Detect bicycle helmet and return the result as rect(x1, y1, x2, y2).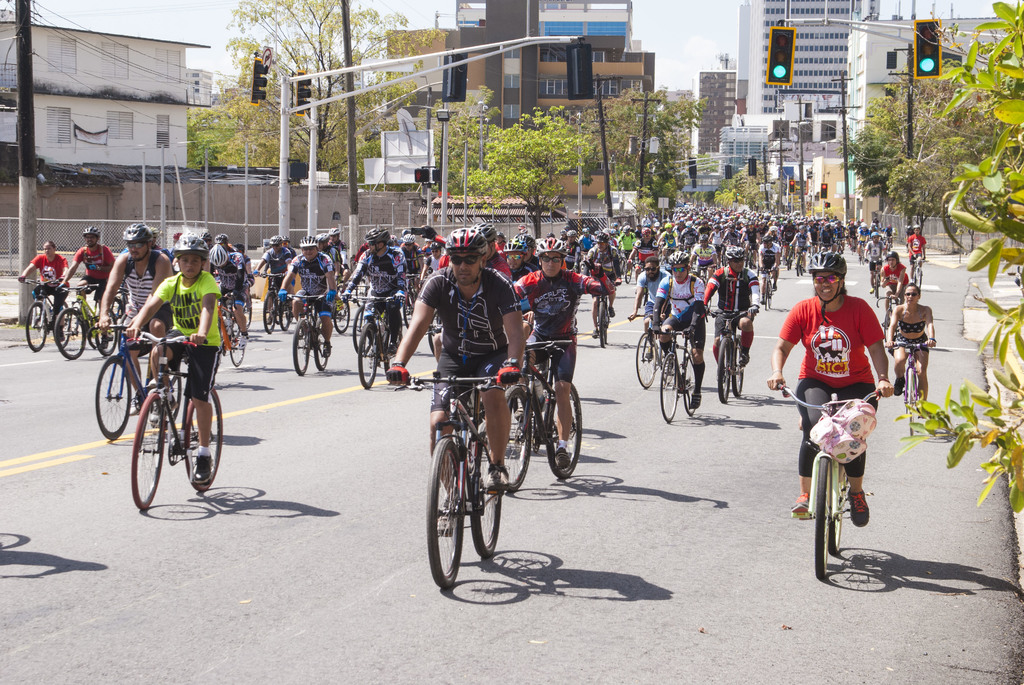
rect(172, 233, 209, 258).
